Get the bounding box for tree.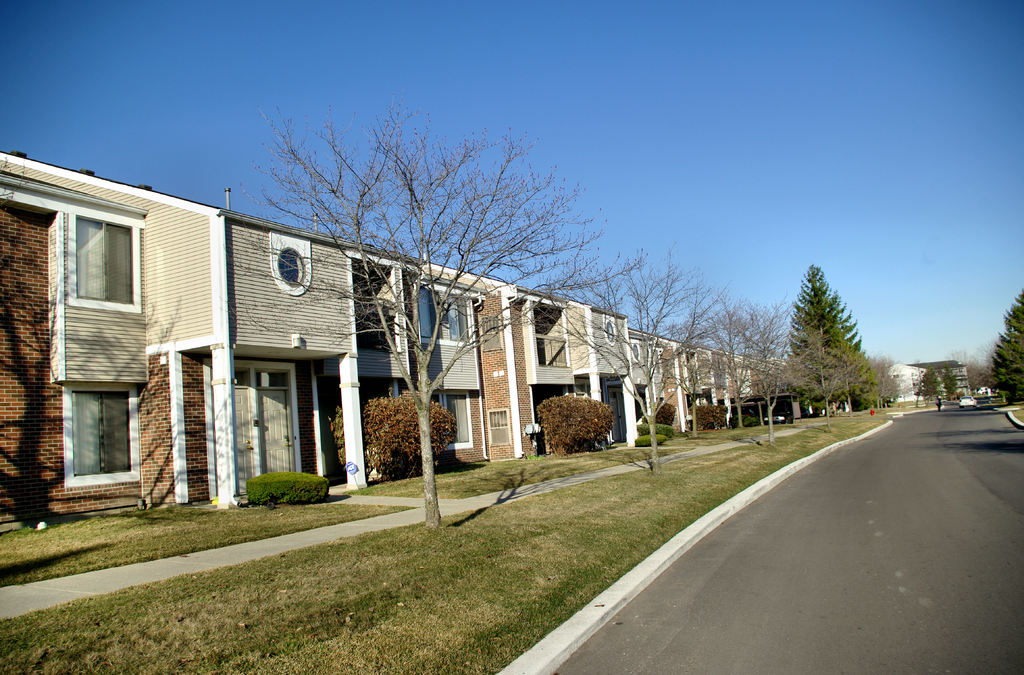
box=[980, 273, 1023, 404].
